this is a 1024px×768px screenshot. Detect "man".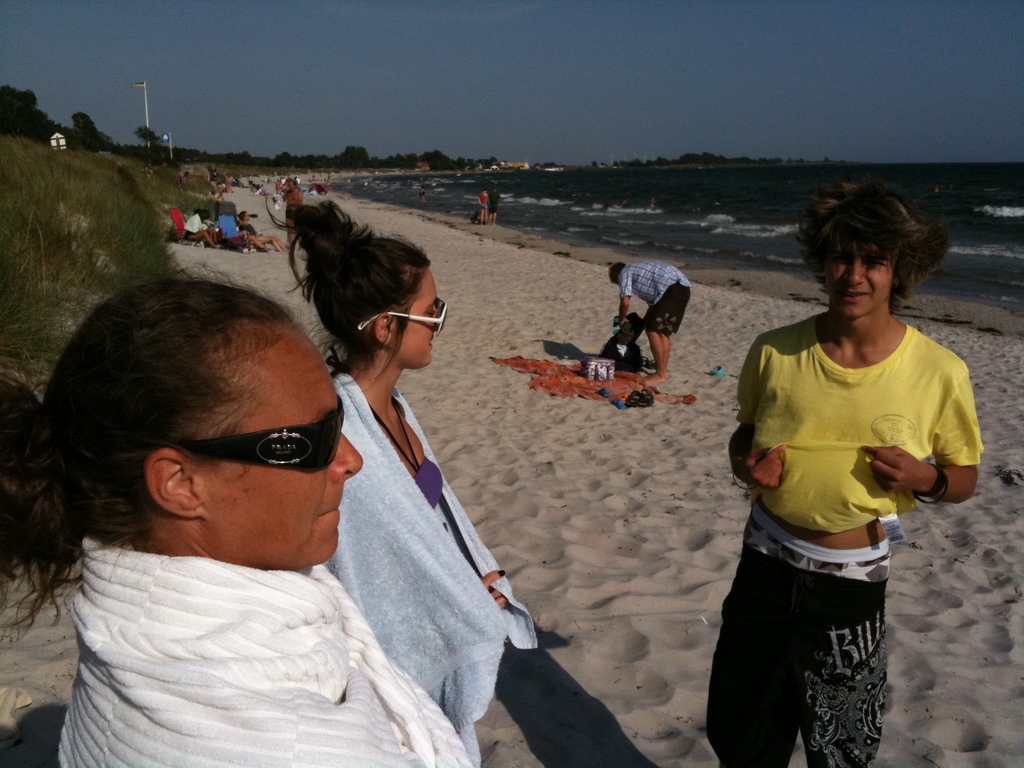
locate(216, 191, 225, 201).
